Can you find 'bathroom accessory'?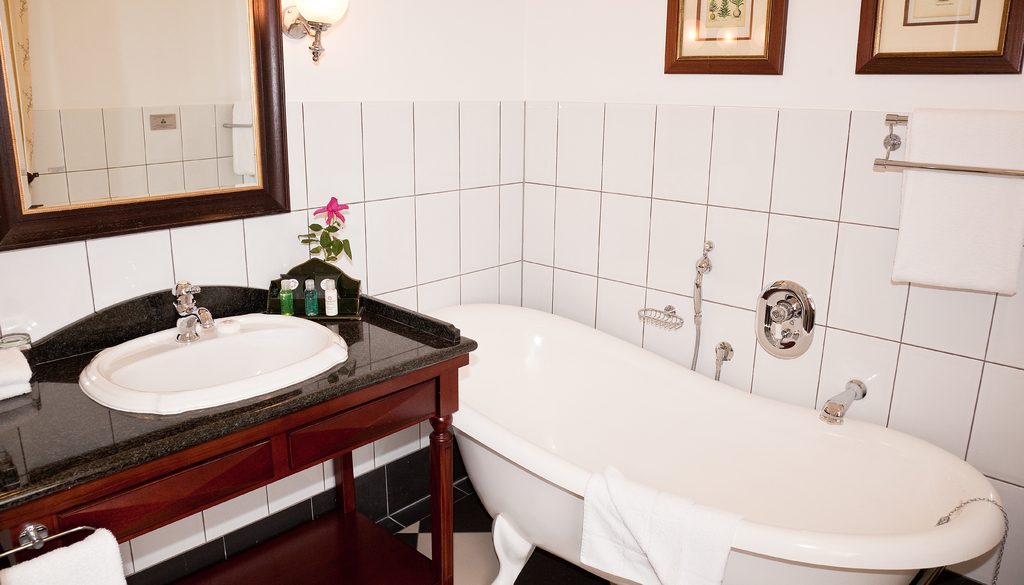
Yes, bounding box: 170:273:220:344.
